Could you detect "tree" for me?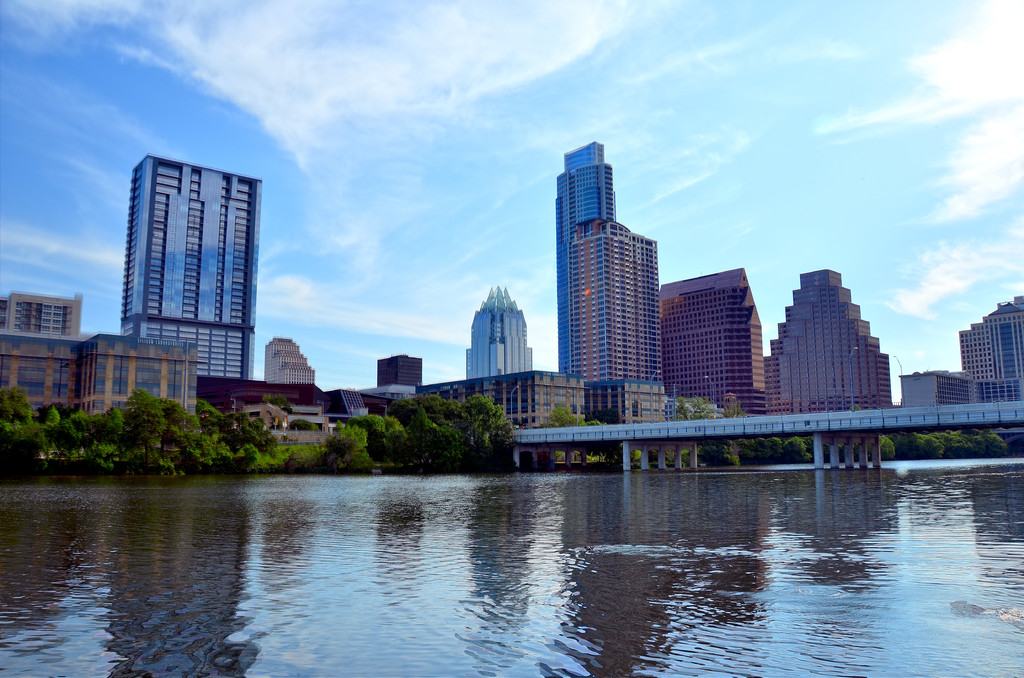
Detection result: (x1=221, y1=410, x2=254, y2=458).
